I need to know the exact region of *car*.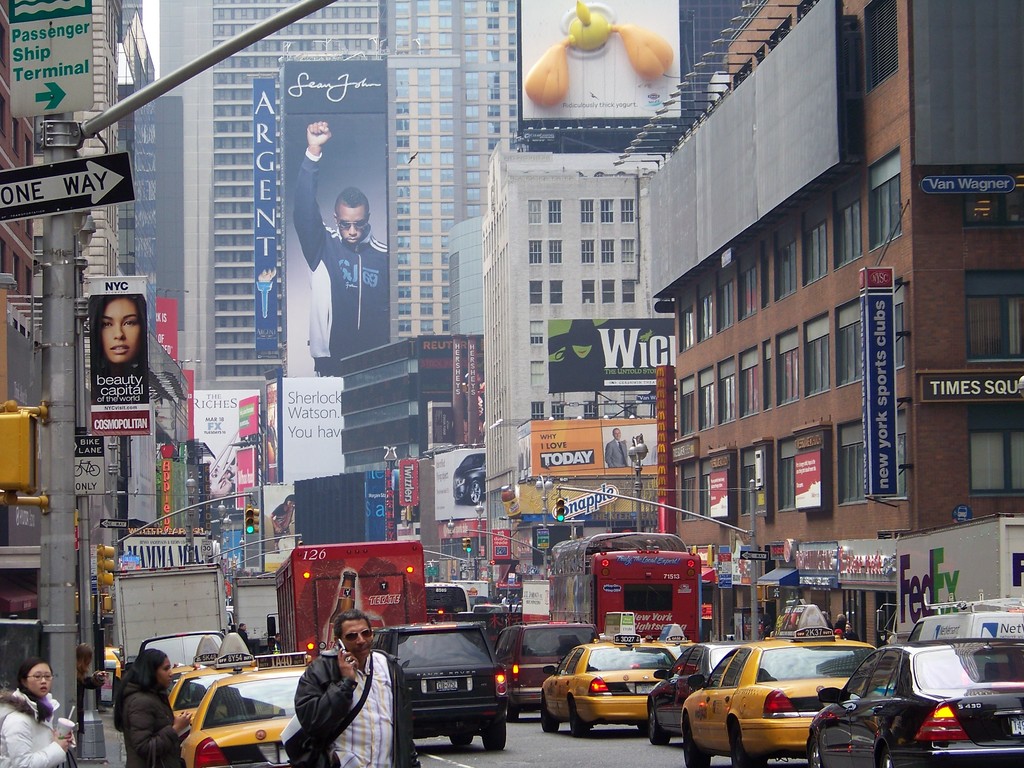
Region: x1=183, y1=667, x2=308, y2=767.
